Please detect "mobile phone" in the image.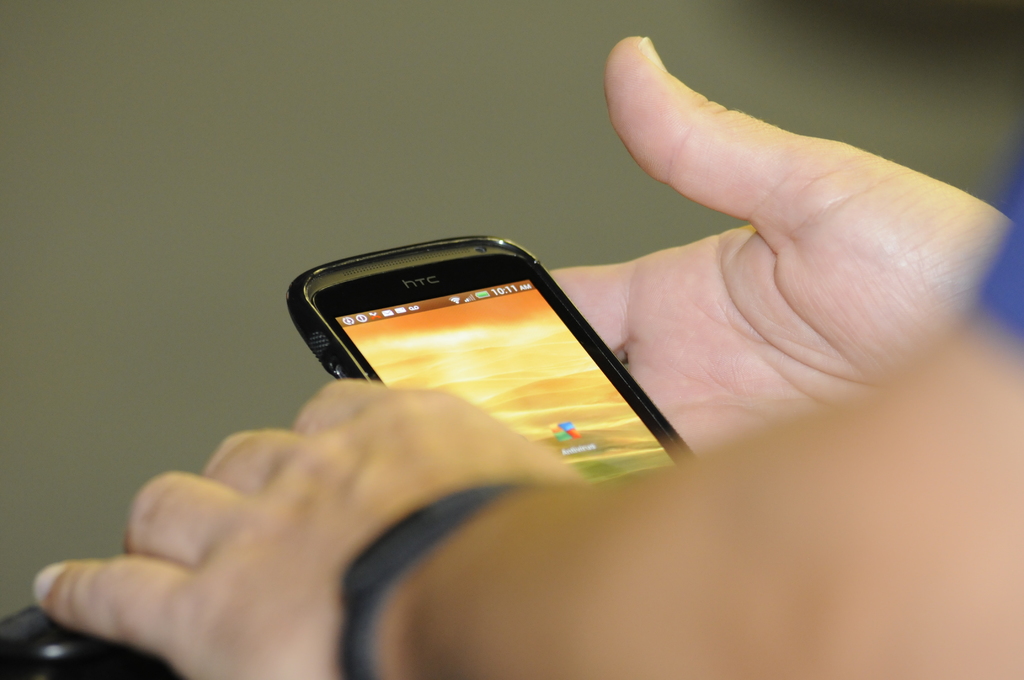
box(293, 248, 676, 468).
